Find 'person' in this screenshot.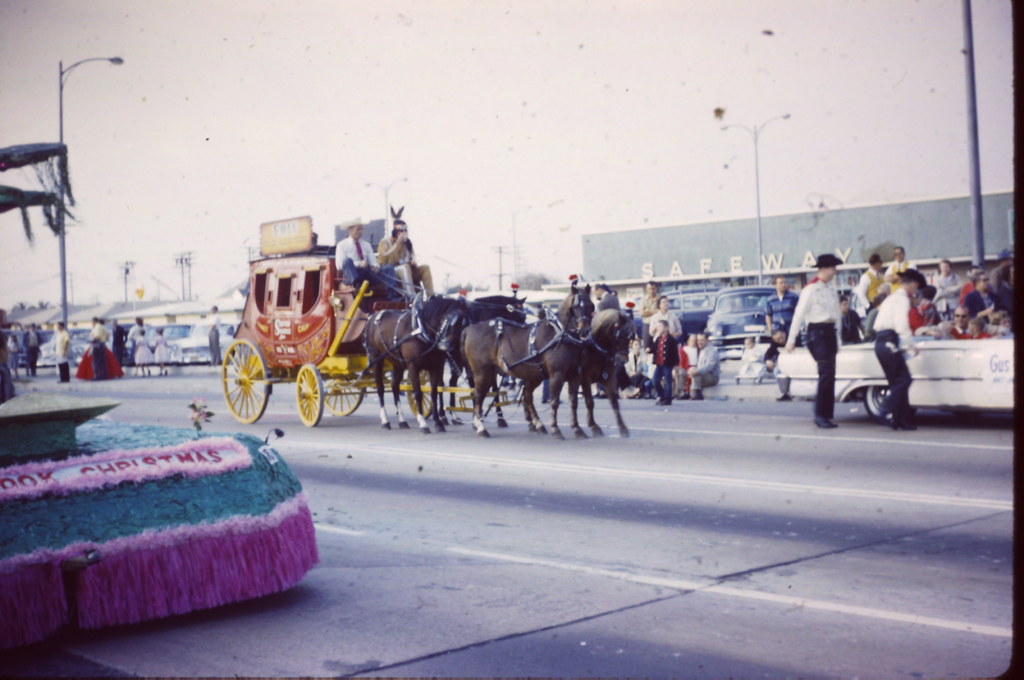
The bounding box for 'person' is 152/327/170/376.
